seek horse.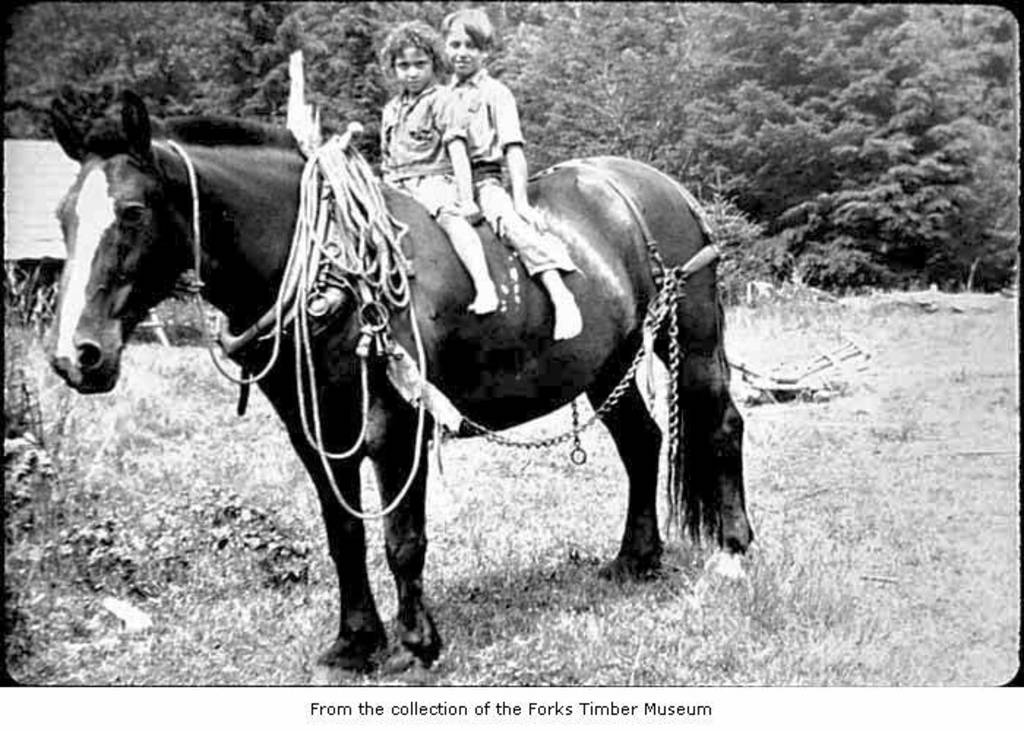
x1=48 y1=88 x2=753 y2=687.
